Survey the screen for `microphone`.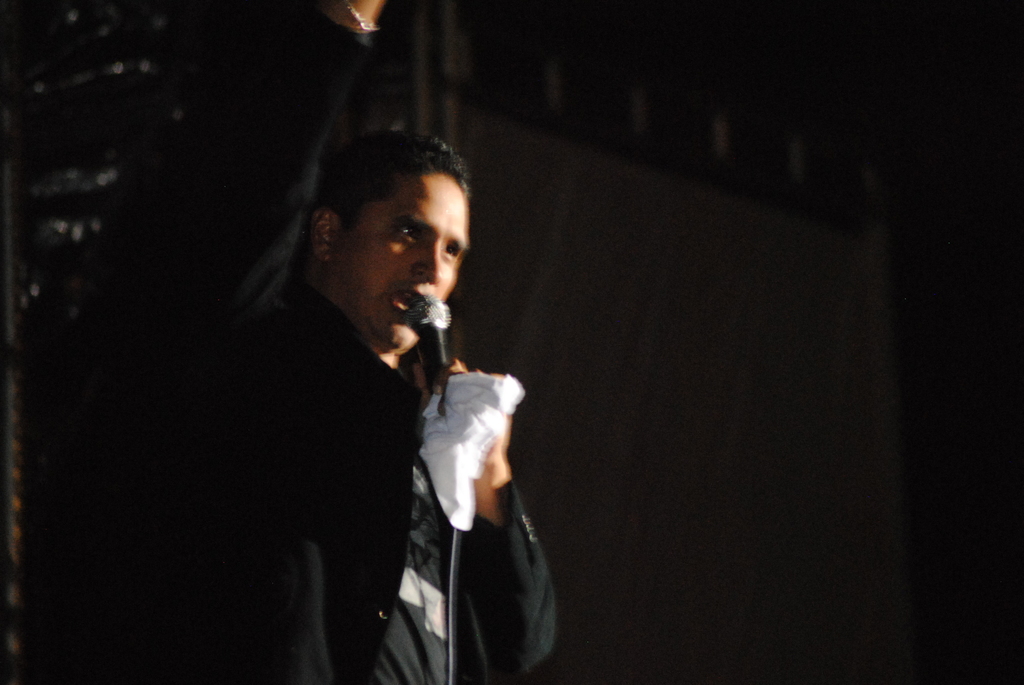
Survey found: [392,290,458,393].
